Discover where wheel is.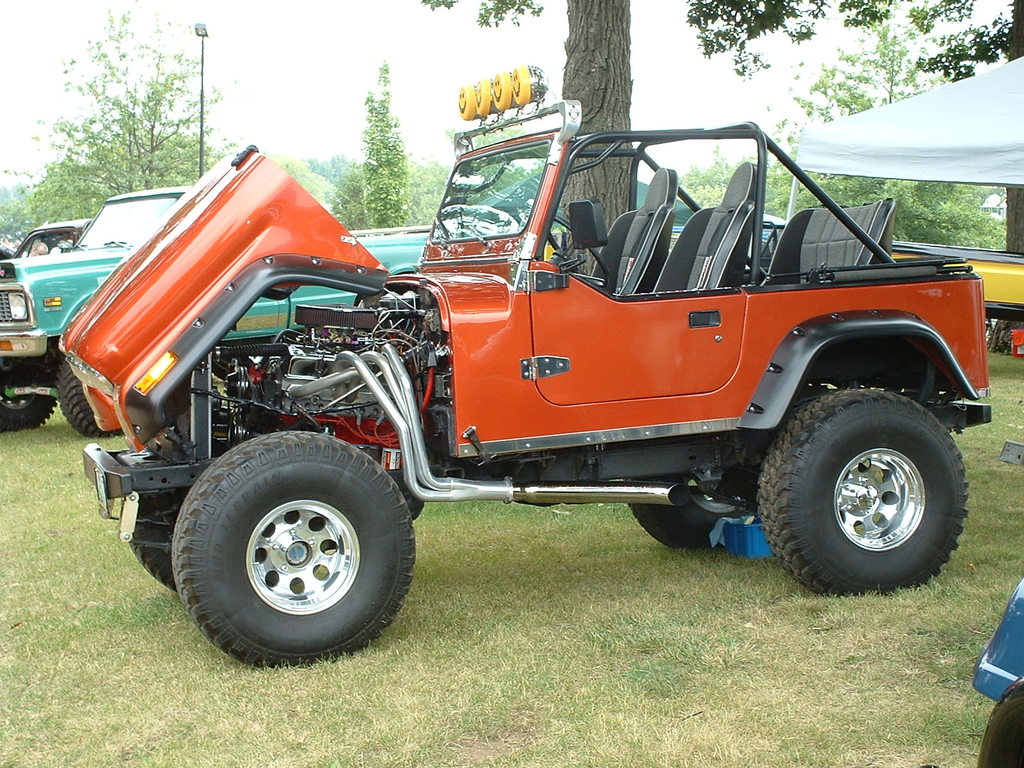
Discovered at box(1, 362, 53, 429).
